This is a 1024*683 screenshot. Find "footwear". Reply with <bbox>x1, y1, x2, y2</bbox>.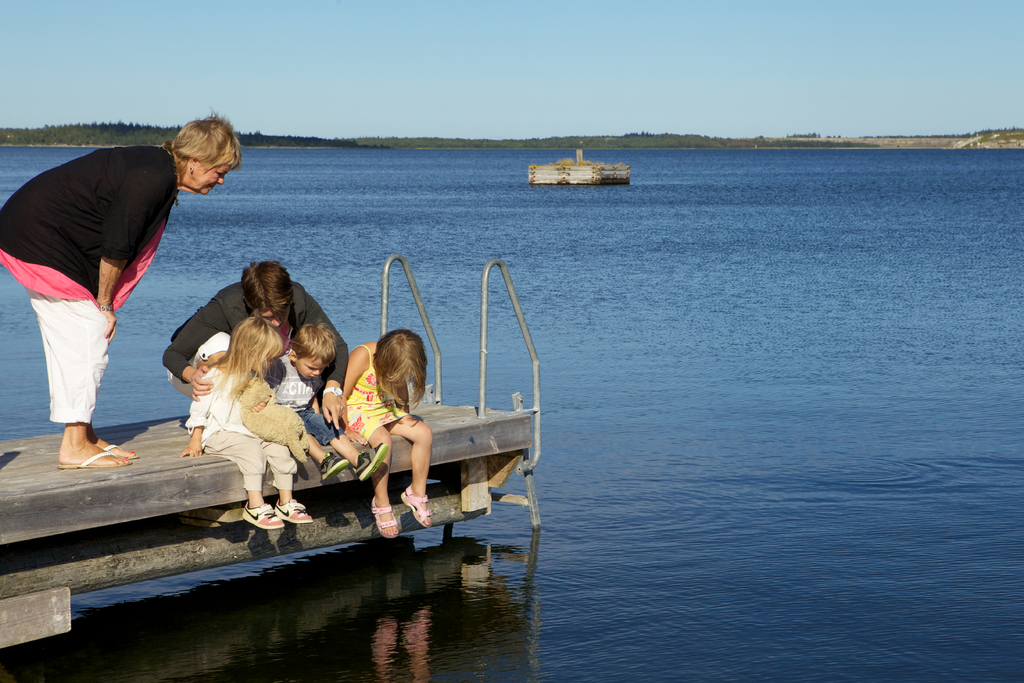
<bbox>104, 443, 121, 454</bbox>.
